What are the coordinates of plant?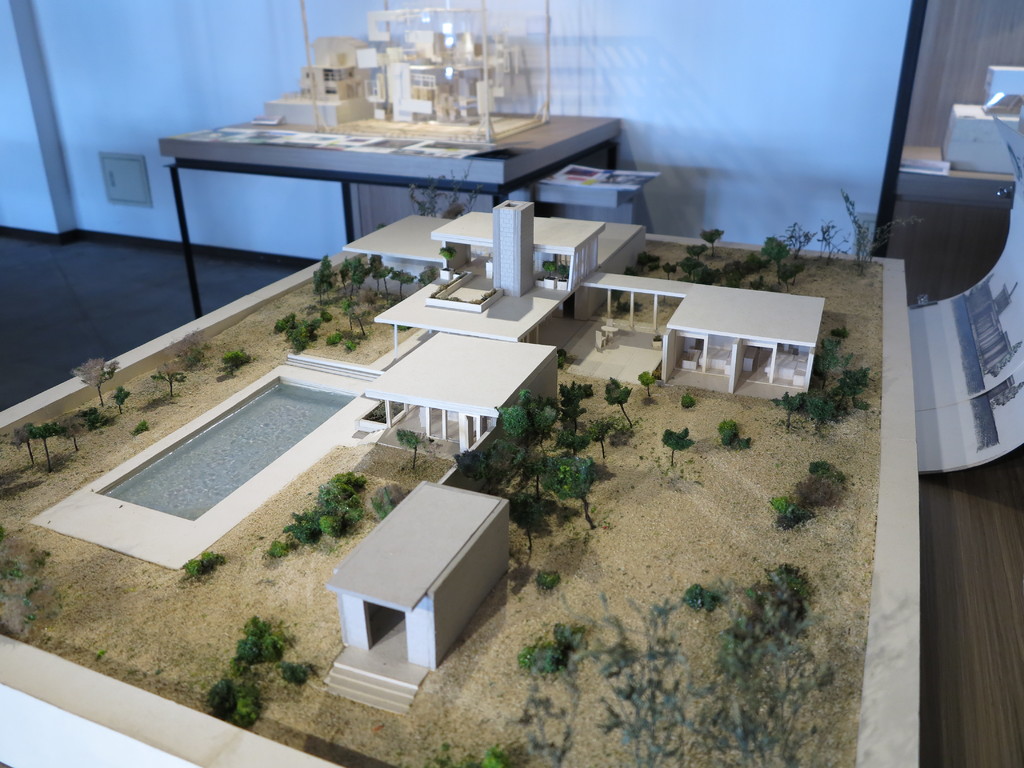
<bbox>325, 328, 346, 343</bbox>.
